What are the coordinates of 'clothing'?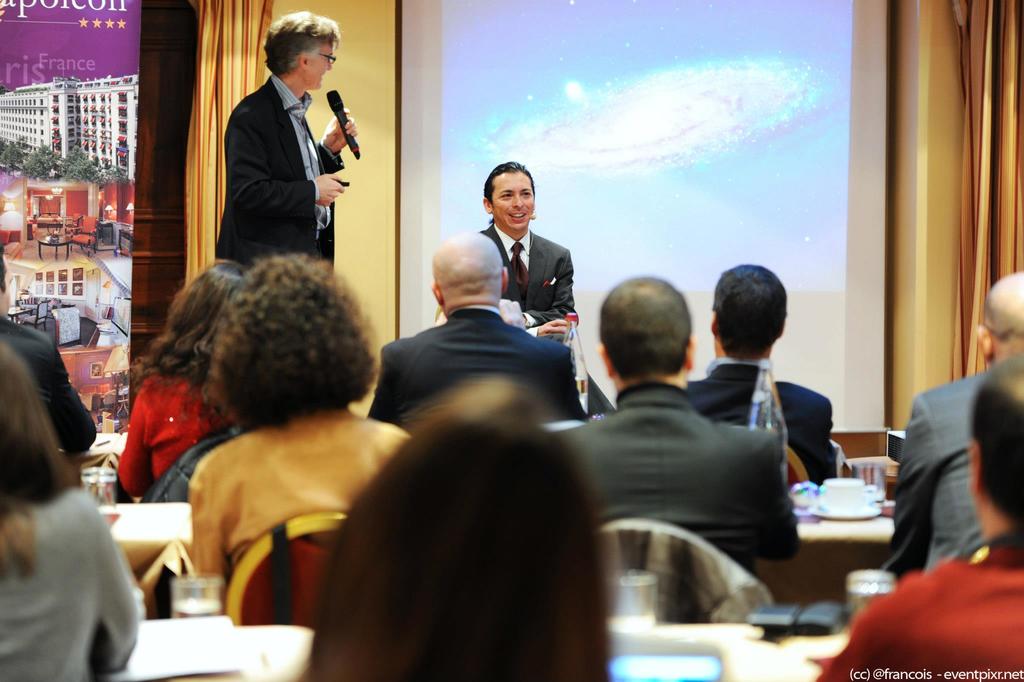
111:370:230:510.
